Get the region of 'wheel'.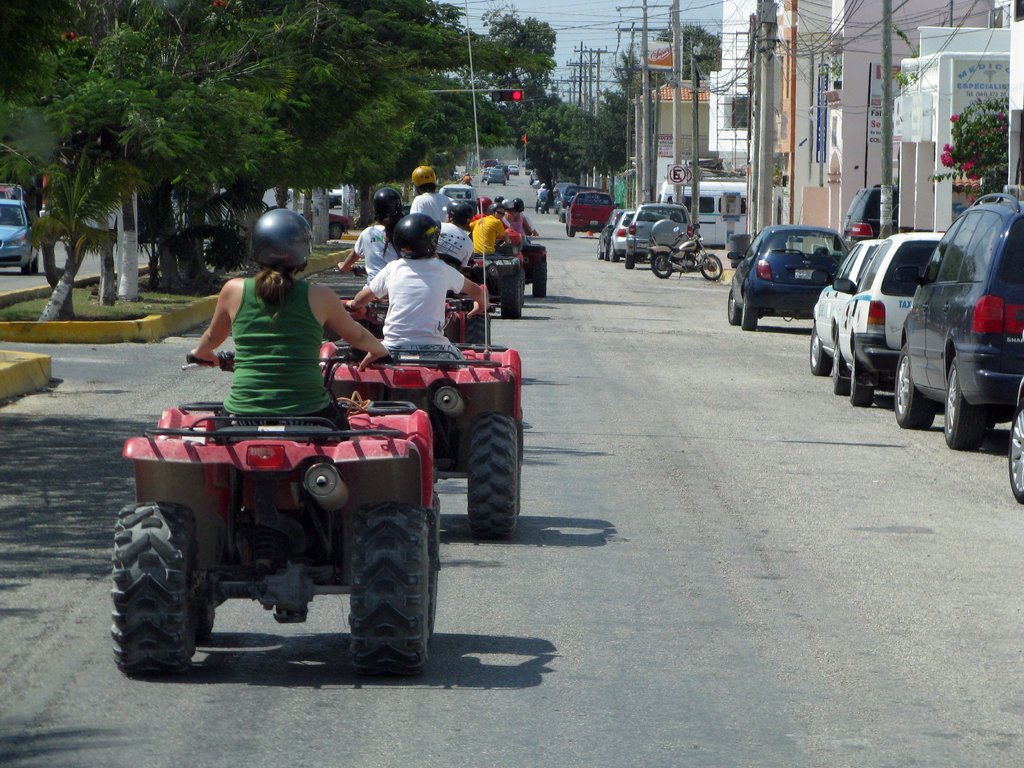
box(811, 326, 832, 375).
